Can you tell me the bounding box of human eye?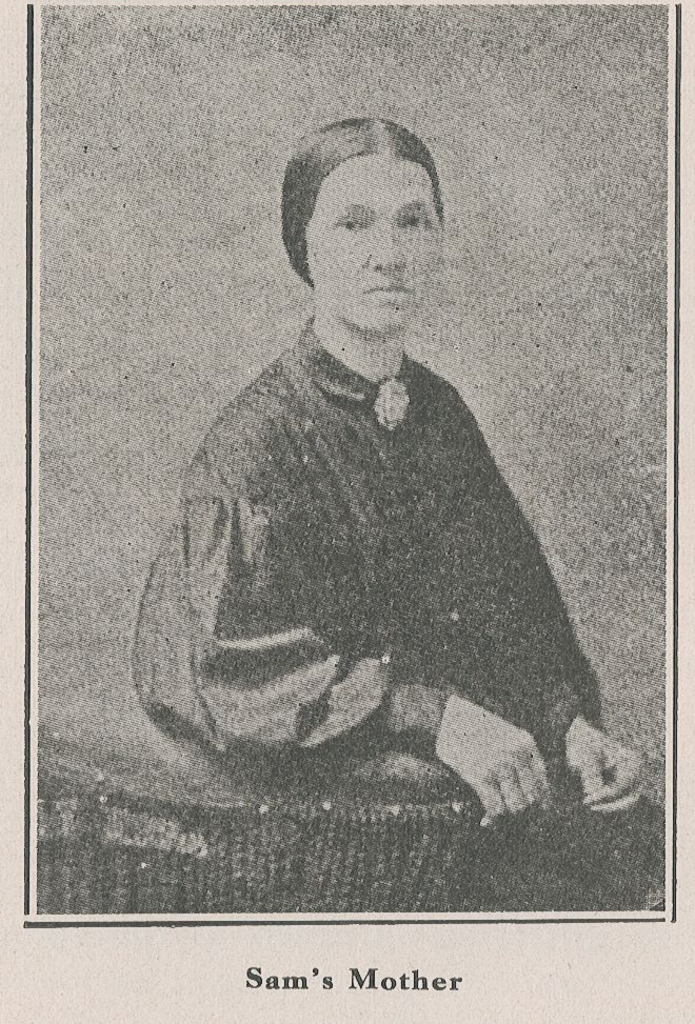
x1=393 y1=215 x2=429 y2=230.
